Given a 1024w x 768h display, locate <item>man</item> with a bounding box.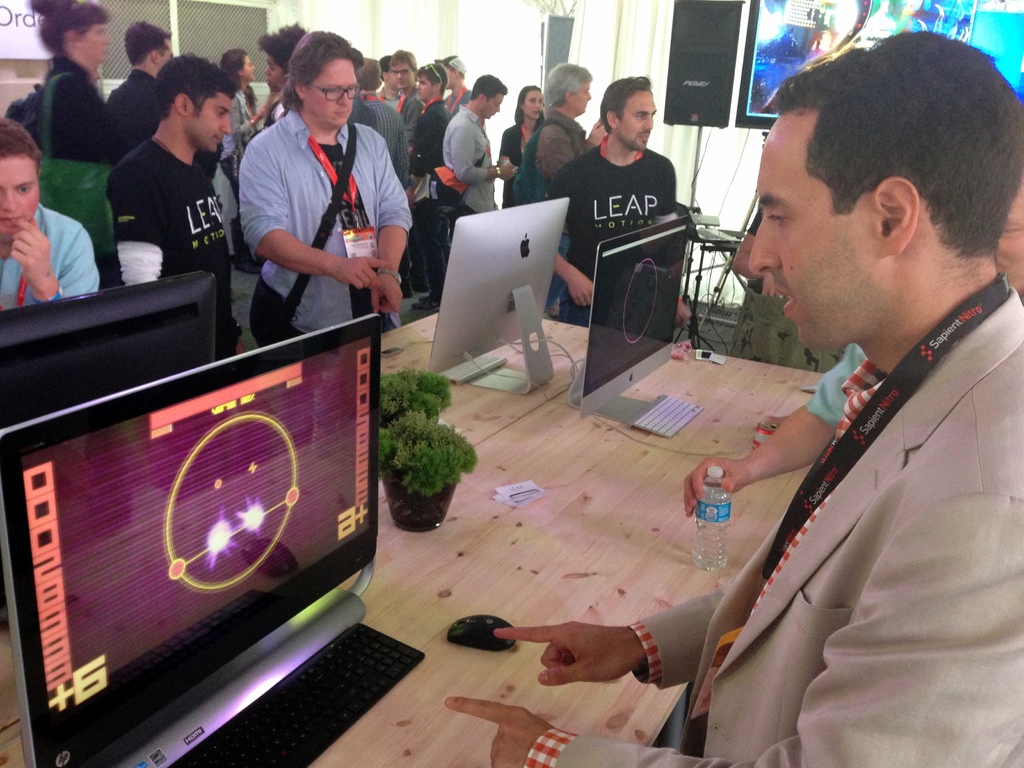
Located: {"left": 681, "top": 169, "right": 1023, "bottom": 516}.
